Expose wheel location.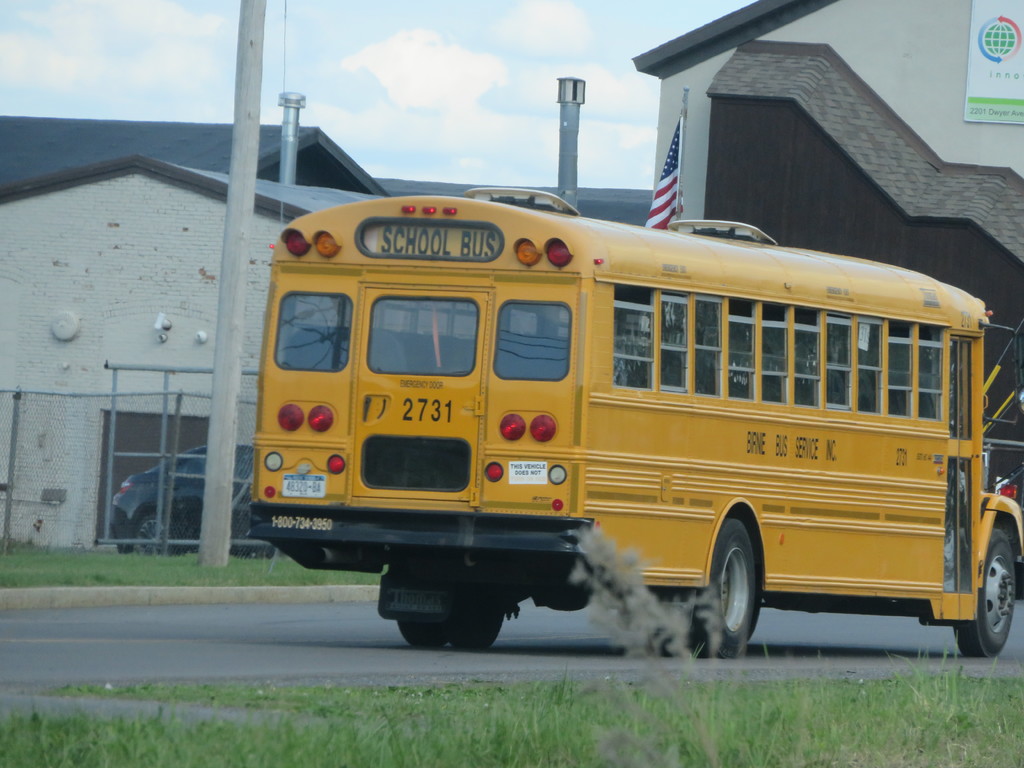
Exposed at [x1=396, y1=562, x2=447, y2=653].
